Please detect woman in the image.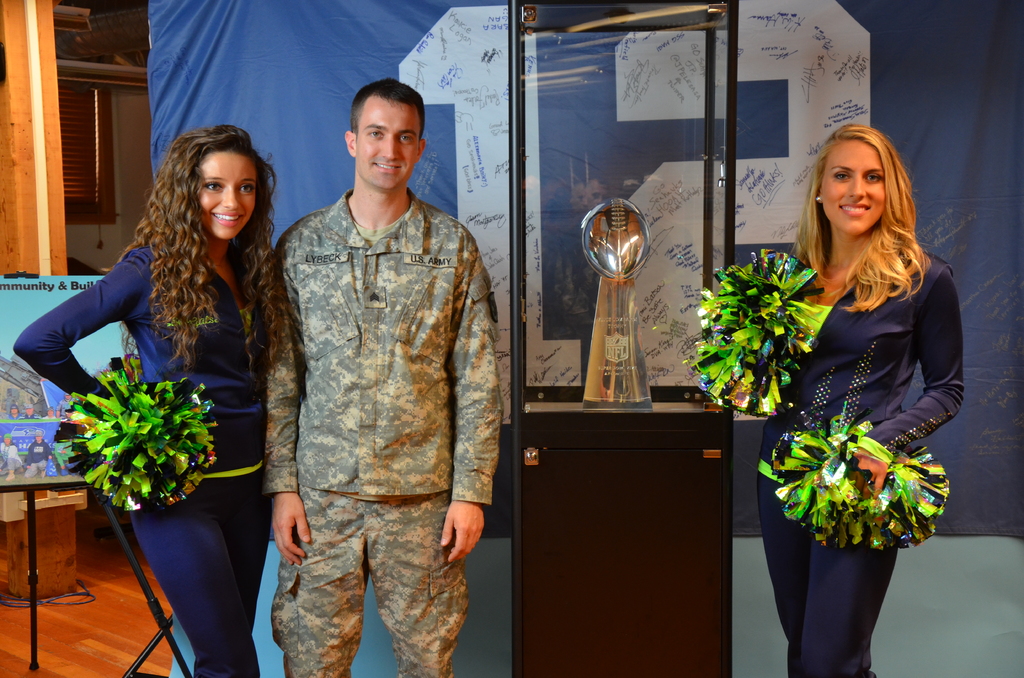
(15,124,287,677).
